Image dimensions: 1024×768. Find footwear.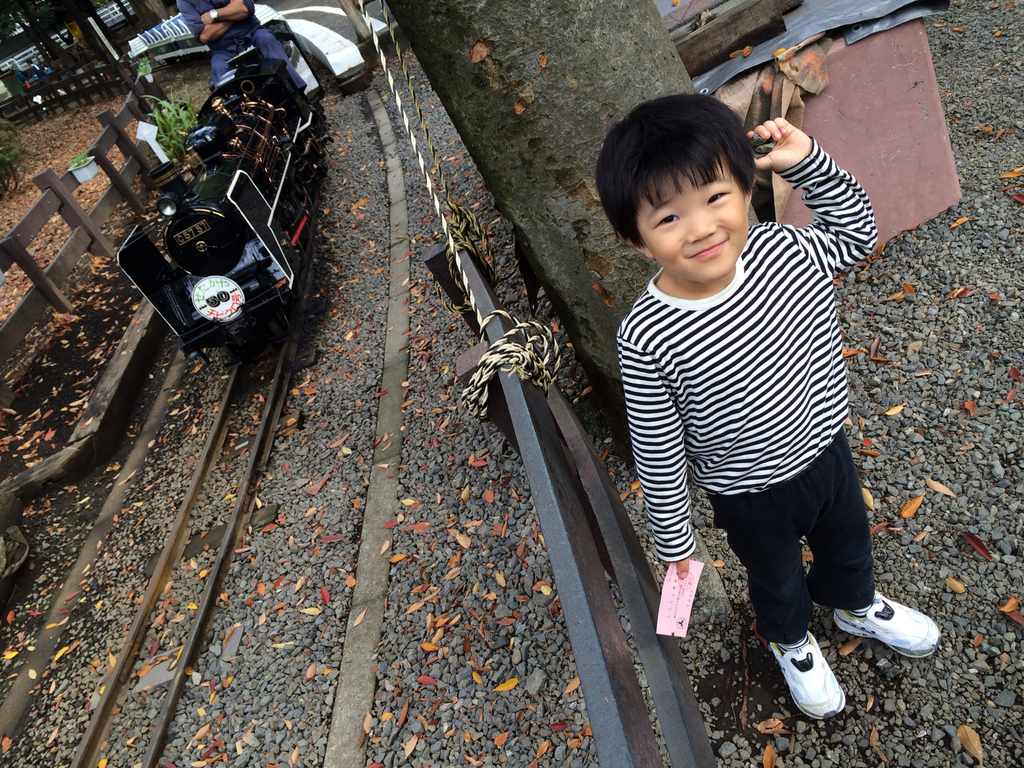
771:637:853:721.
